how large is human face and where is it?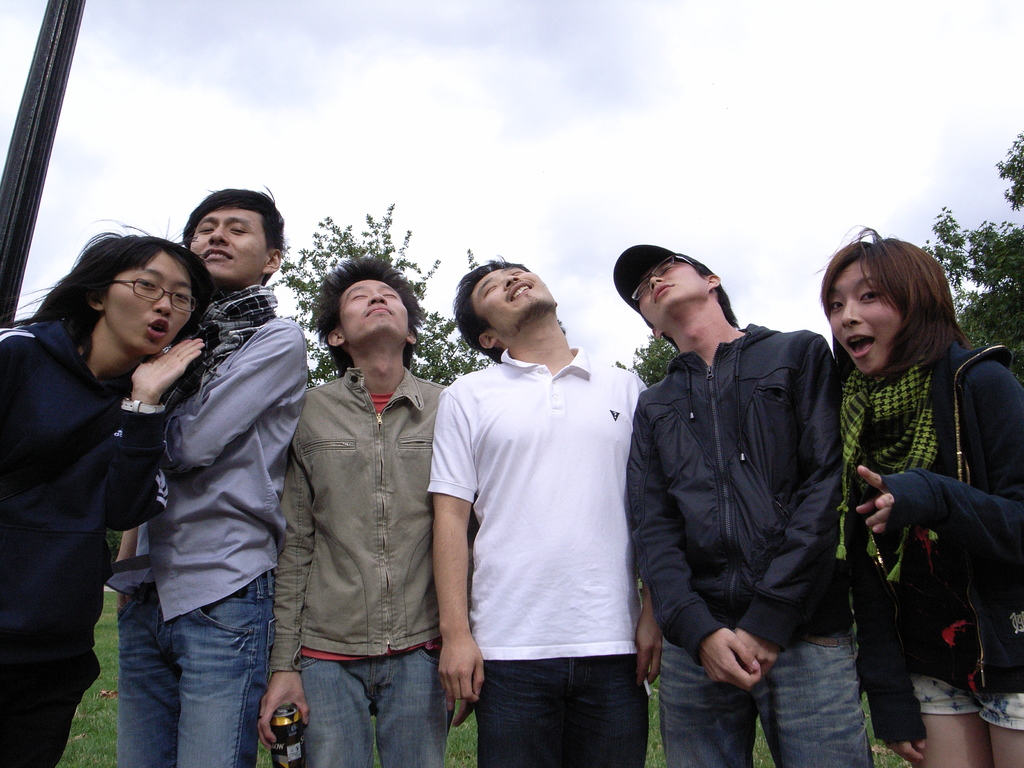
Bounding box: x1=106 y1=246 x2=198 y2=363.
